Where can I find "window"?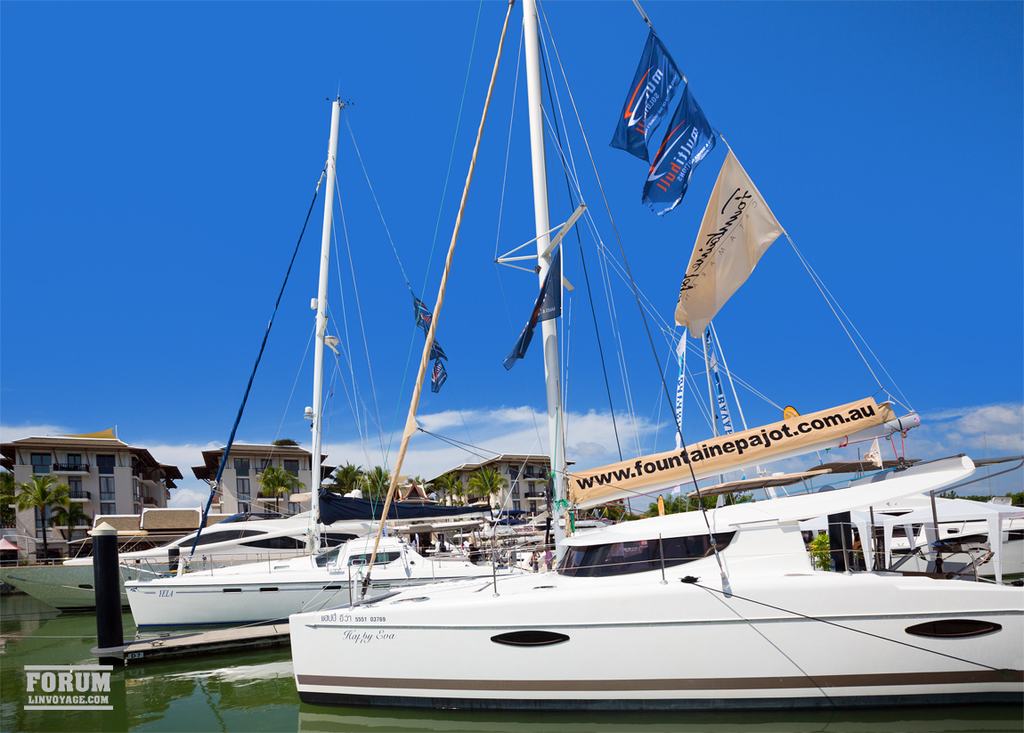
You can find it at region(64, 454, 82, 473).
